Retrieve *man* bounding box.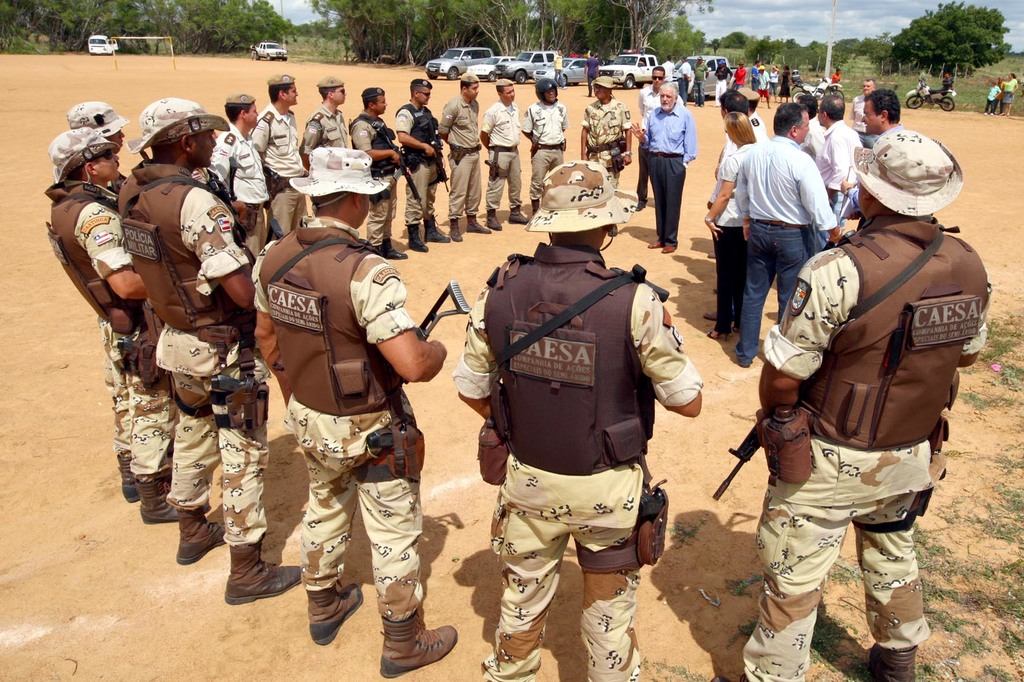
Bounding box: left=583, top=52, right=600, bottom=101.
